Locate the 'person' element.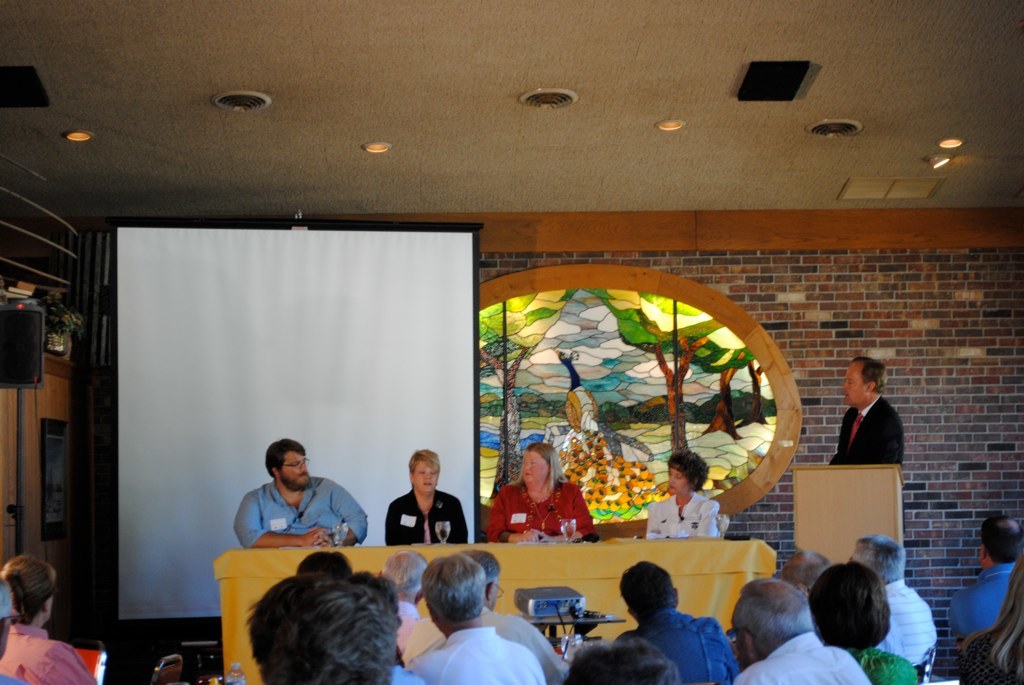
Element bbox: [x1=0, y1=554, x2=101, y2=684].
